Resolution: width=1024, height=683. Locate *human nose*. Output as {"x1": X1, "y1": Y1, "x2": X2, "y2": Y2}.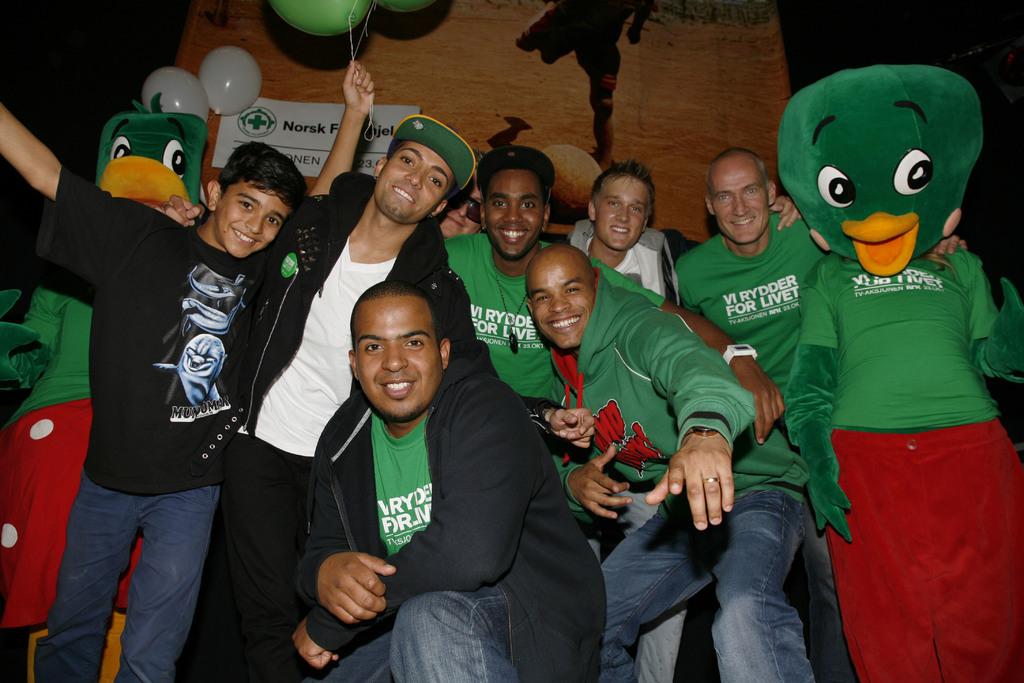
{"x1": 380, "y1": 340, "x2": 408, "y2": 372}.
